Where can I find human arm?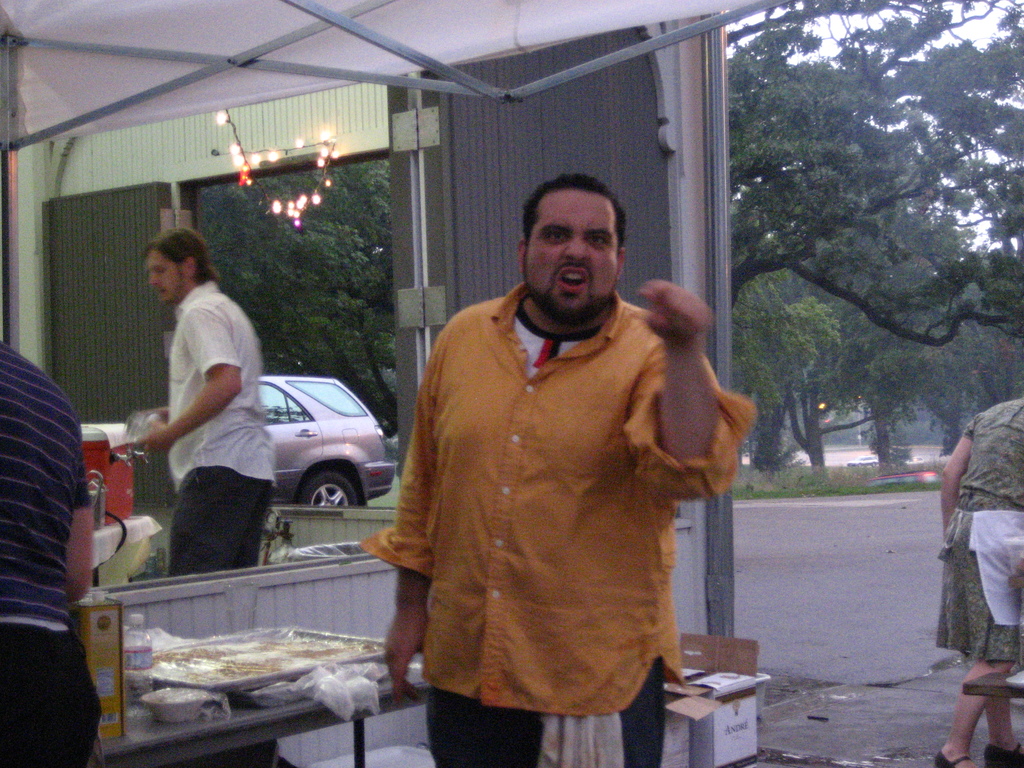
You can find it at (654,274,722,468).
